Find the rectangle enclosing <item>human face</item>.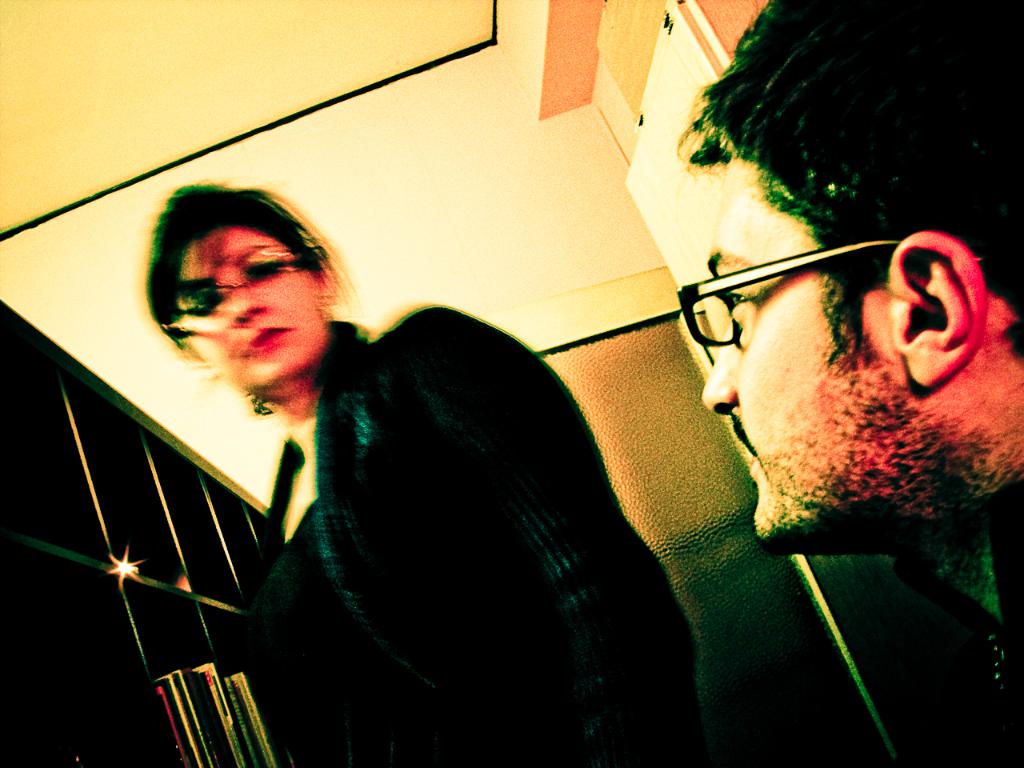
<box>700,160,914,550</box>.
